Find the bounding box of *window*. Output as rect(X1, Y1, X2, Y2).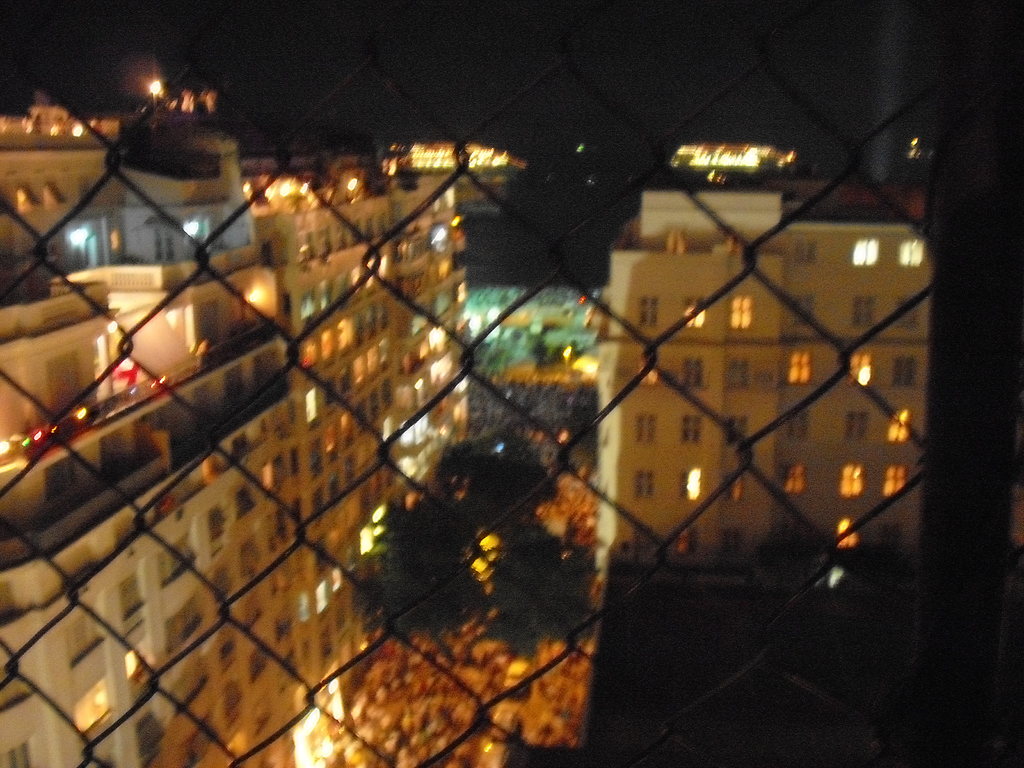
rect(845, 406, 868, 436).
